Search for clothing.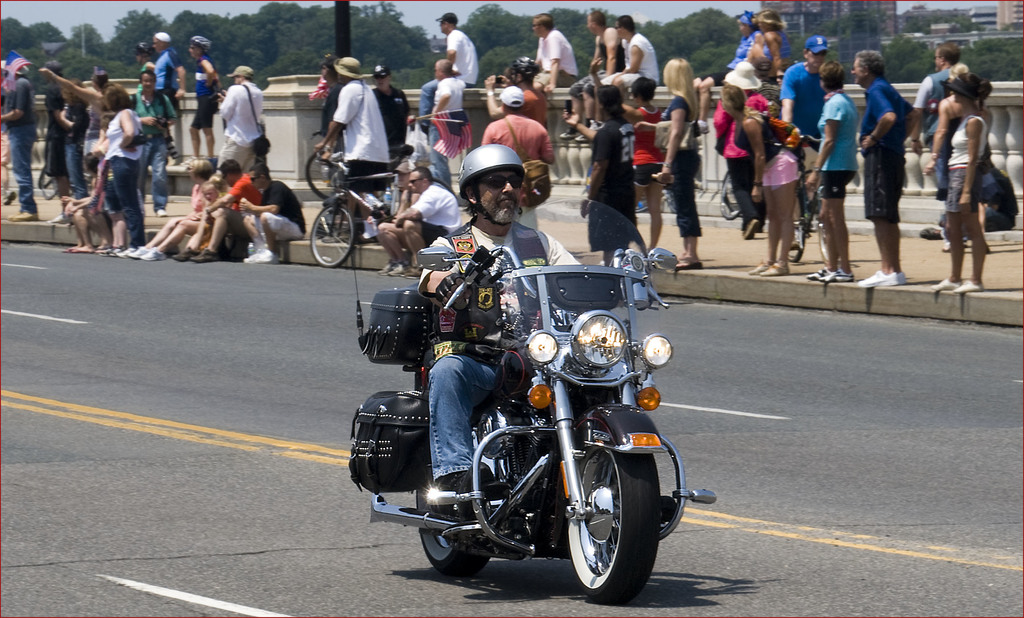
Found at bbox=[570, 37, 624, 99].
